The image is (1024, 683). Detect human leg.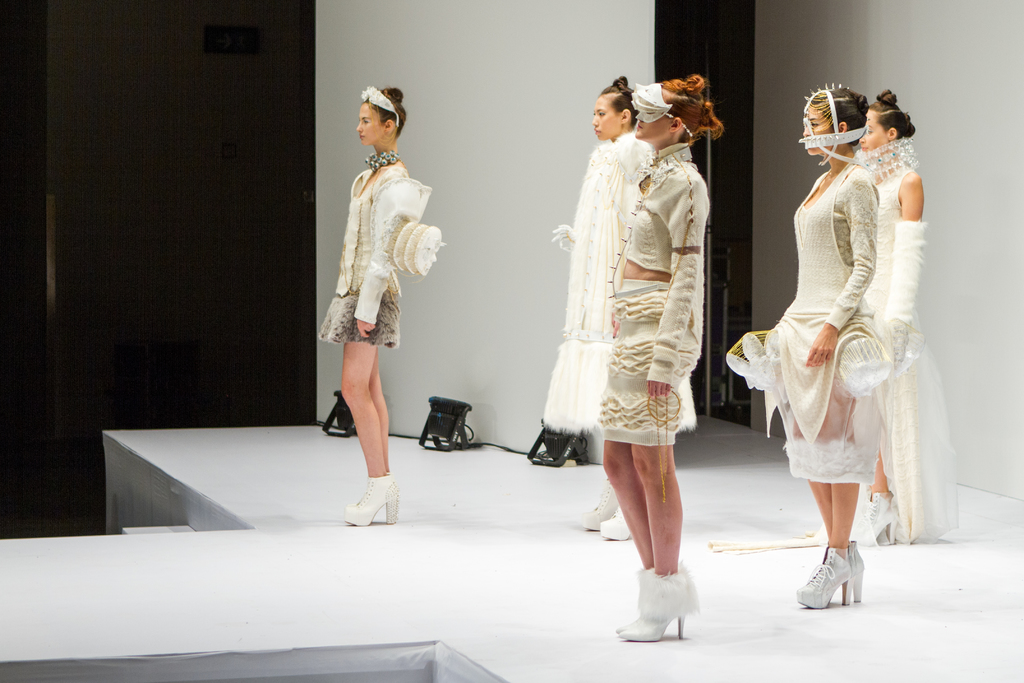
Detection: {"x1": 792, "y1": 322, "x2": 862, "y2": 607}.
